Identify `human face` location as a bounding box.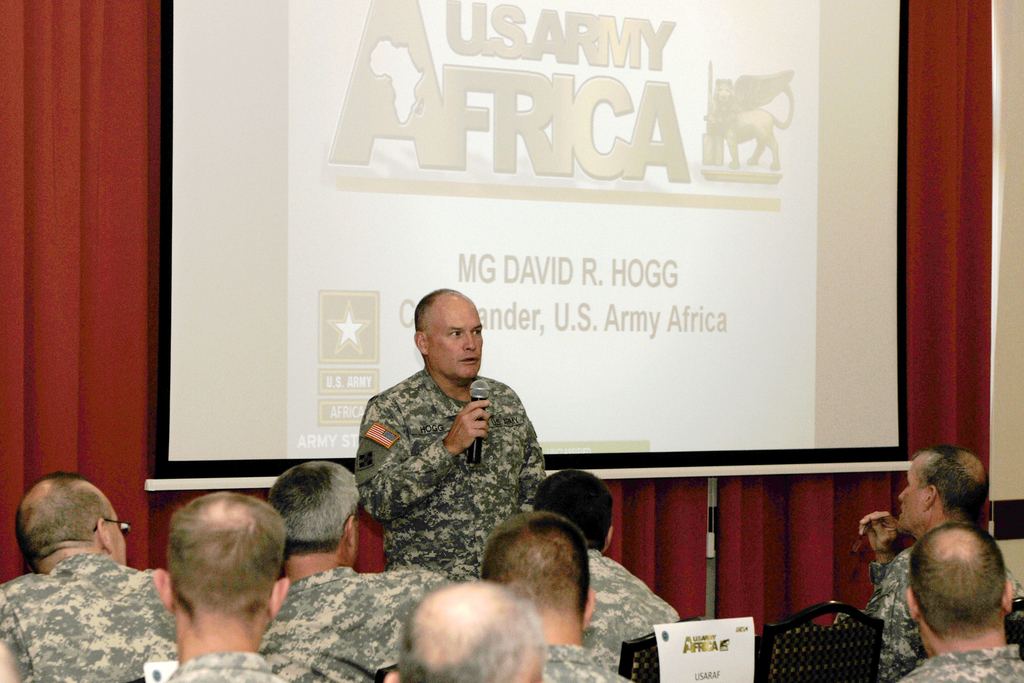
select_region(438, 309, 484, 383).
